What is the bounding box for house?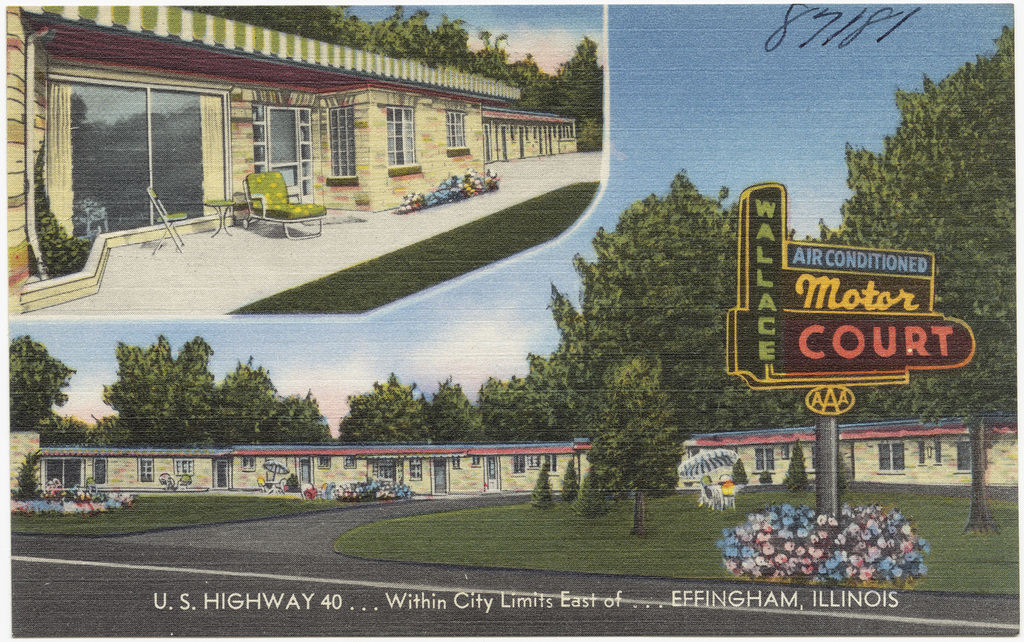
<box>1,0,524,303</box>.
